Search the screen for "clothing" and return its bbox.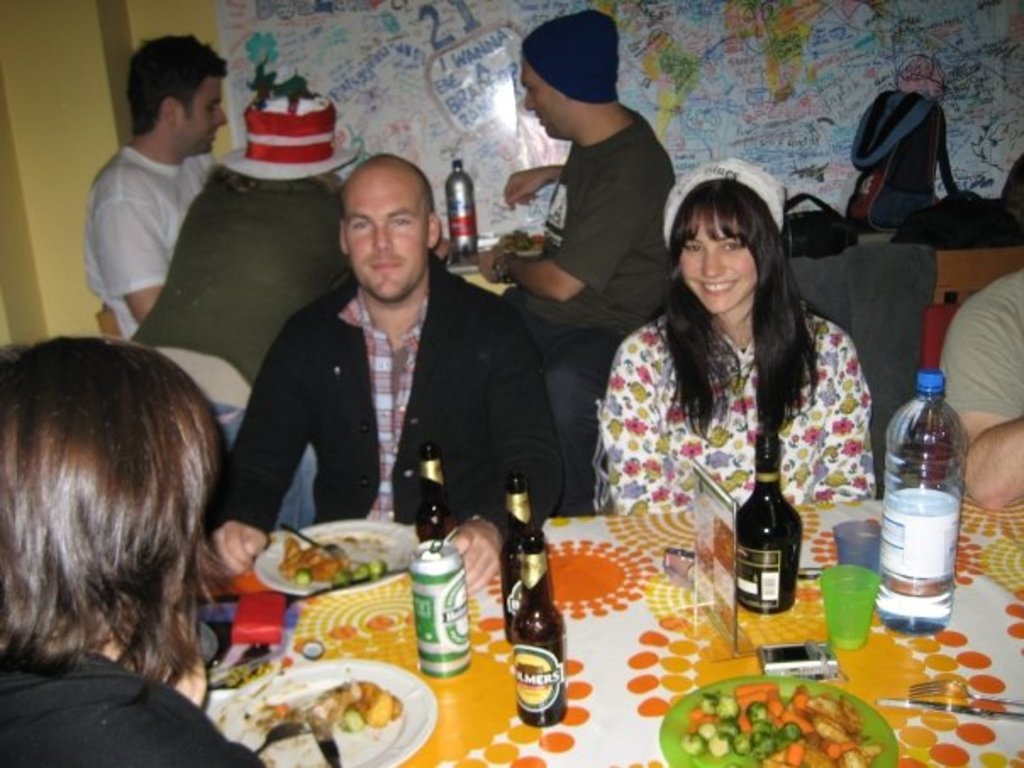
Found: (219, 210, 543, 588).
